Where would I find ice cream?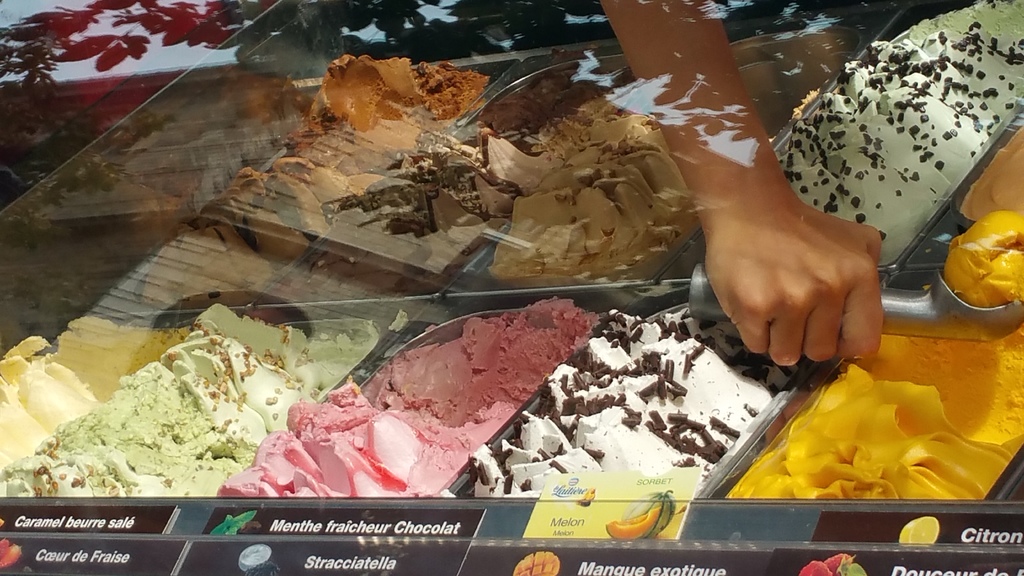
At [left=779, top=0, right=1023, bottom=273].
